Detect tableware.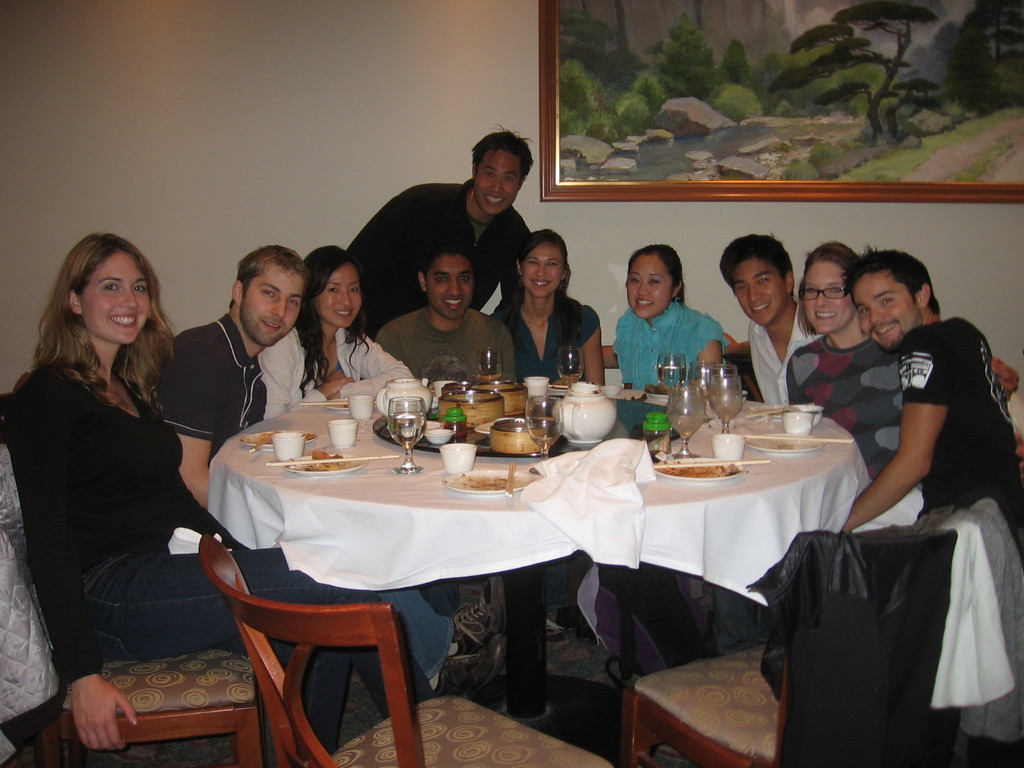
Detected at select_region(242, 428, 317, 443).
